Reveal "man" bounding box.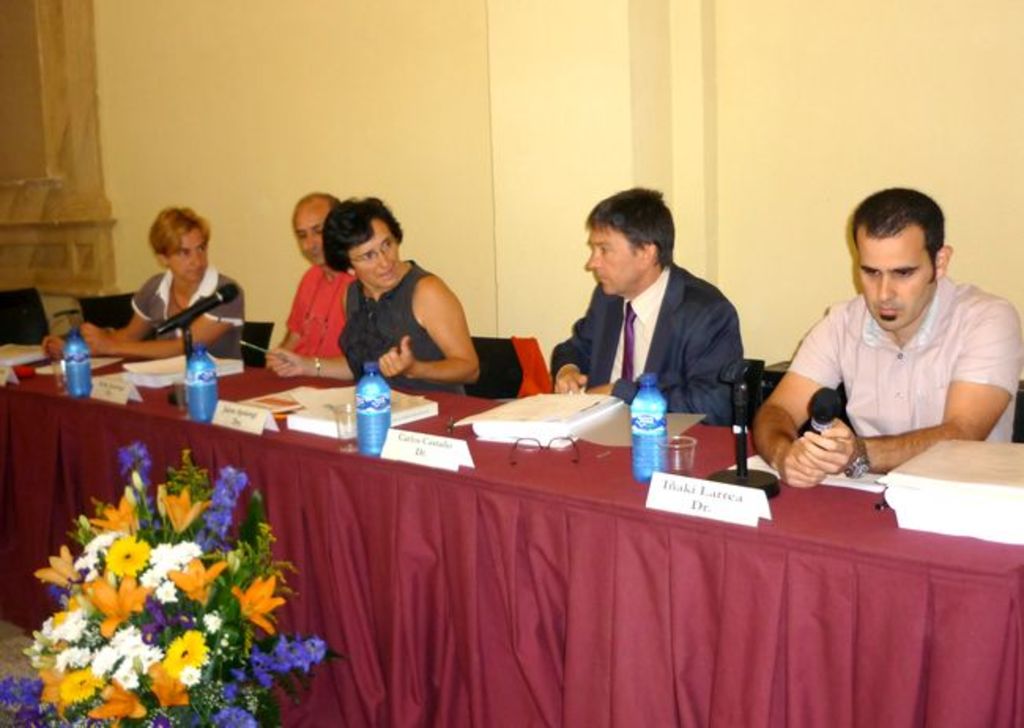
Revealed: bbox=(753, 191, 1021, 492).
